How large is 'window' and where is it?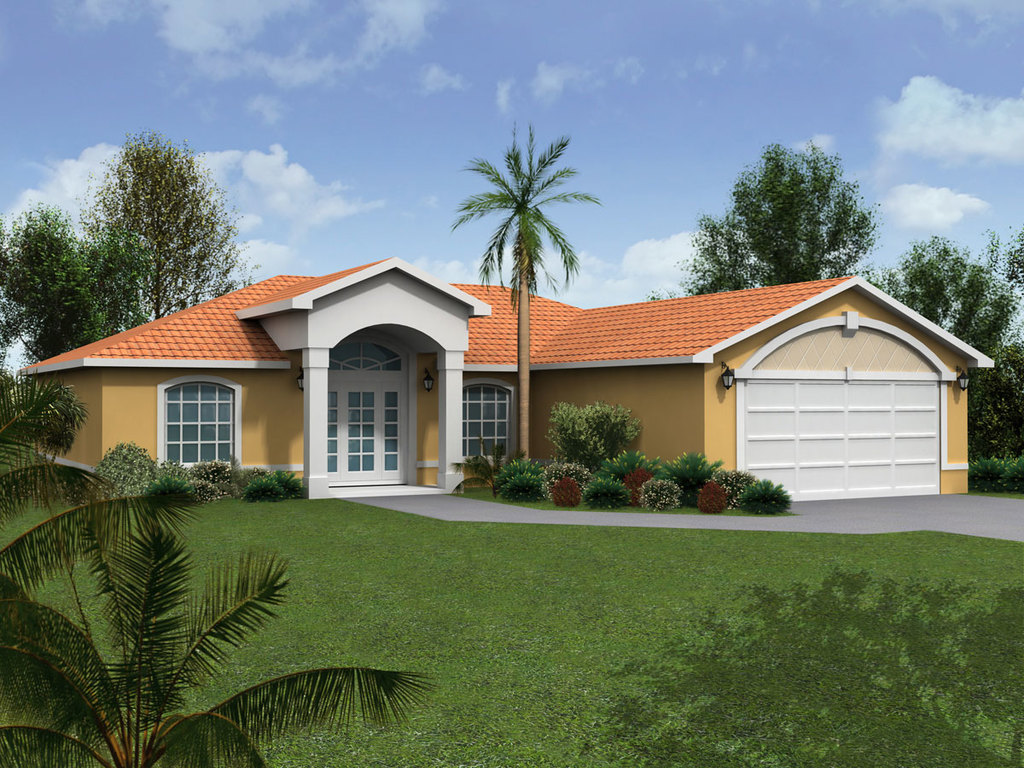
Bounding box: 143 375 230 466.
